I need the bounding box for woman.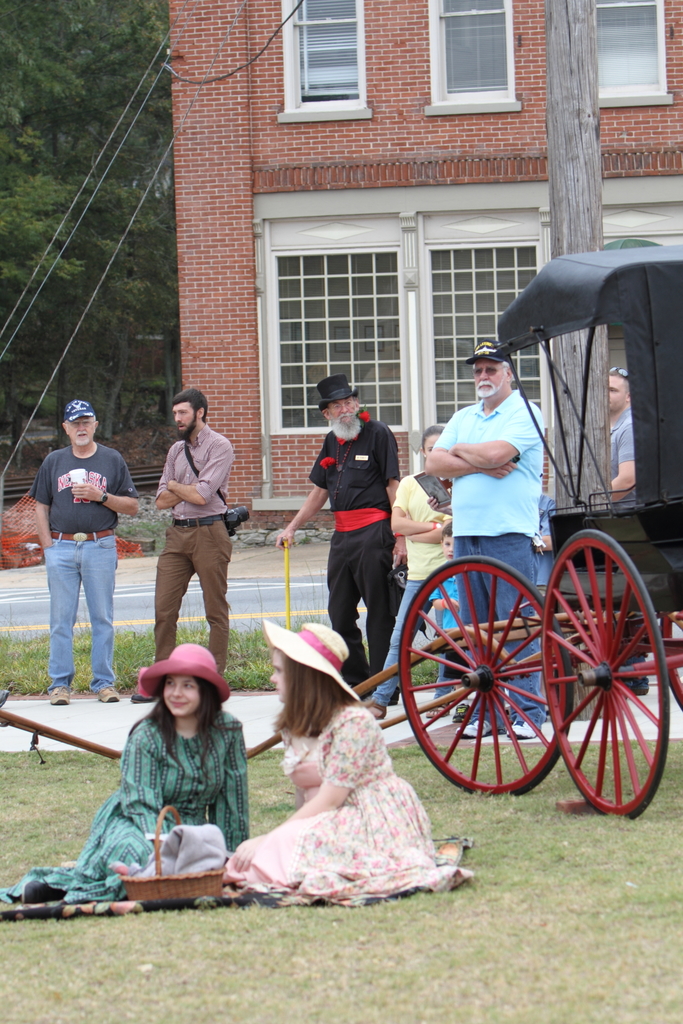
Here it is: box=[0, 643, 262, 911].
